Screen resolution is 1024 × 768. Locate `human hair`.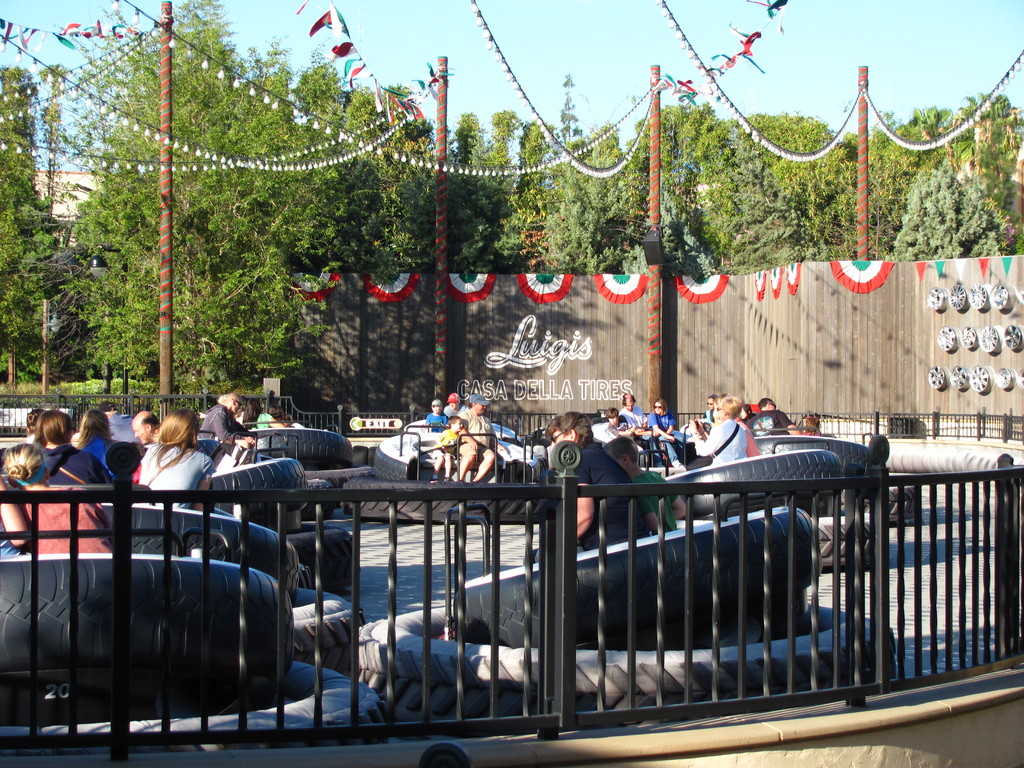
<bbox>140, 410, 161, 433</bbox>.
